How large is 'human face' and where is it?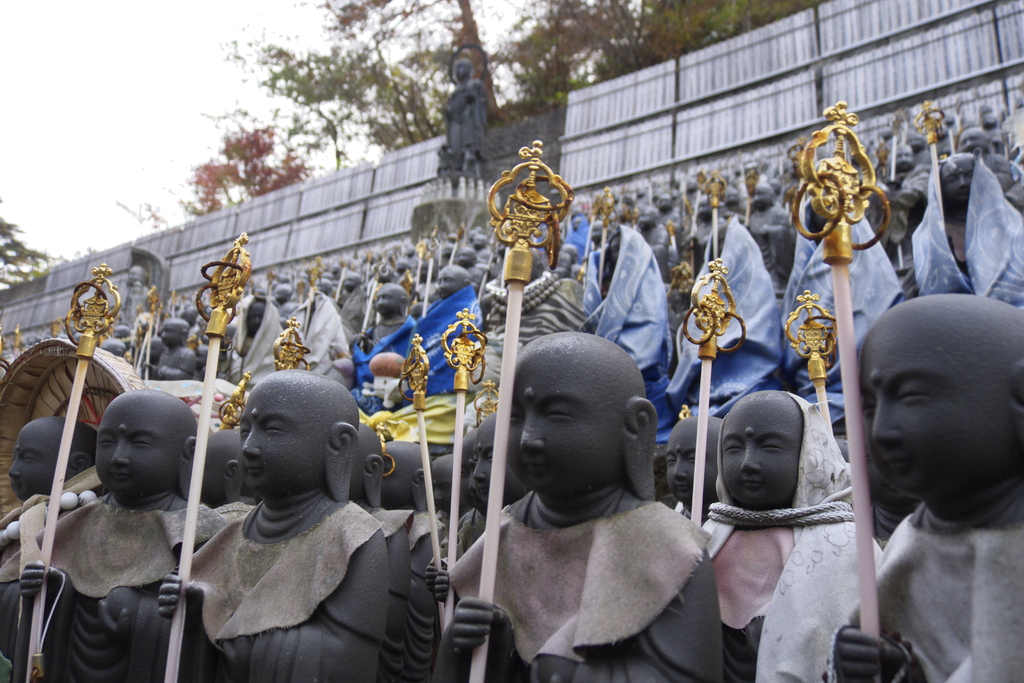
Bounding box: 97, 399, 175, 496.
